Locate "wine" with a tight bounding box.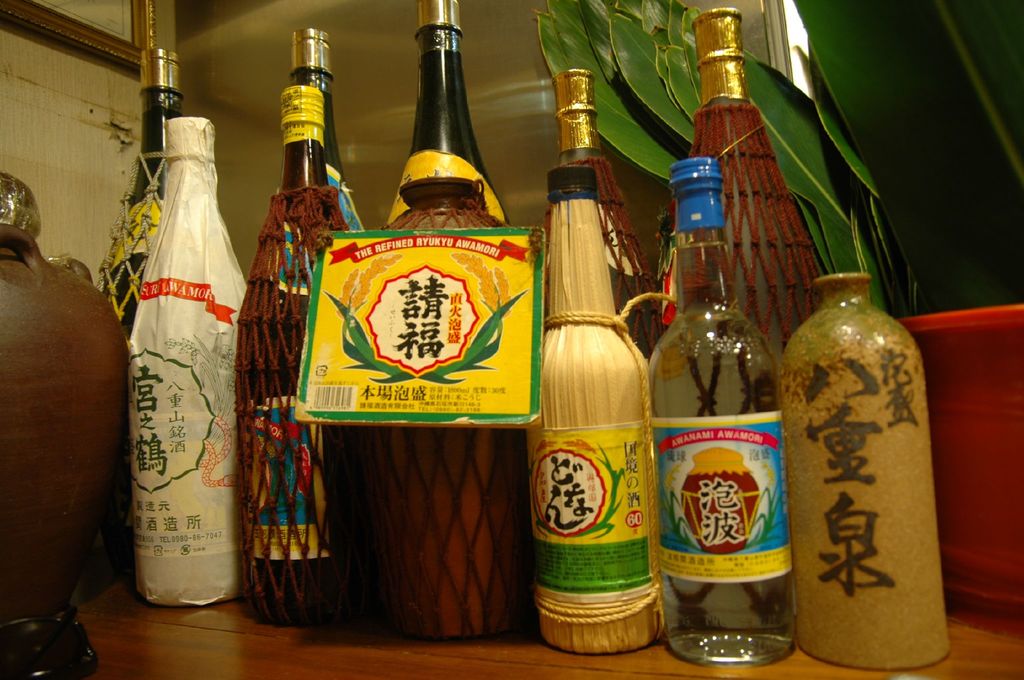
box(548, 81, 678, 359).
